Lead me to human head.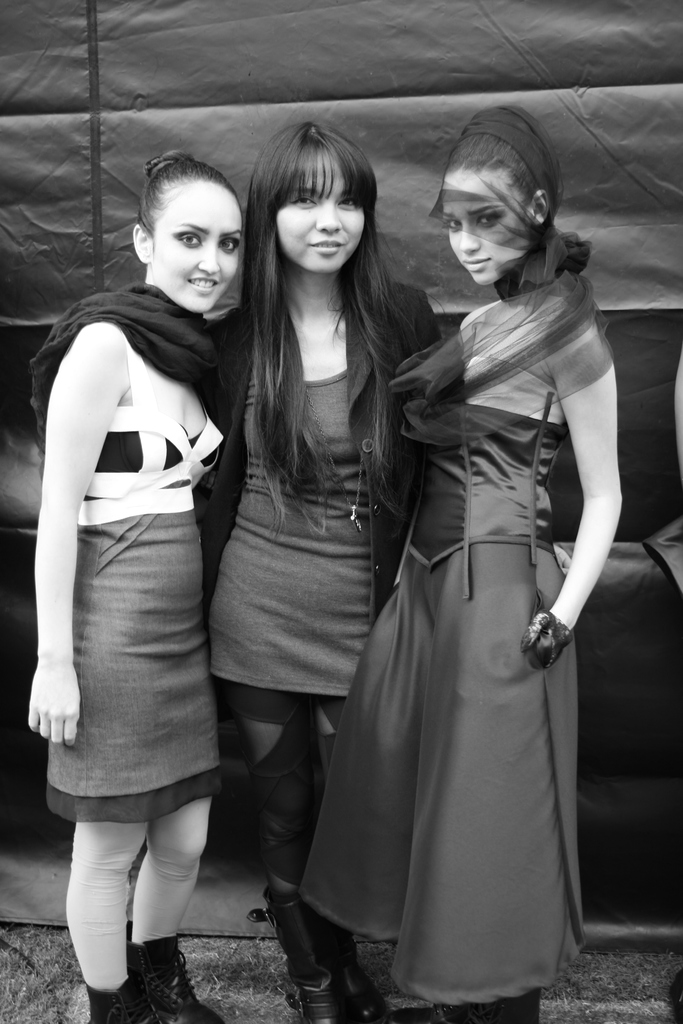
Lead to bbox(260, 122, 379, 278).
